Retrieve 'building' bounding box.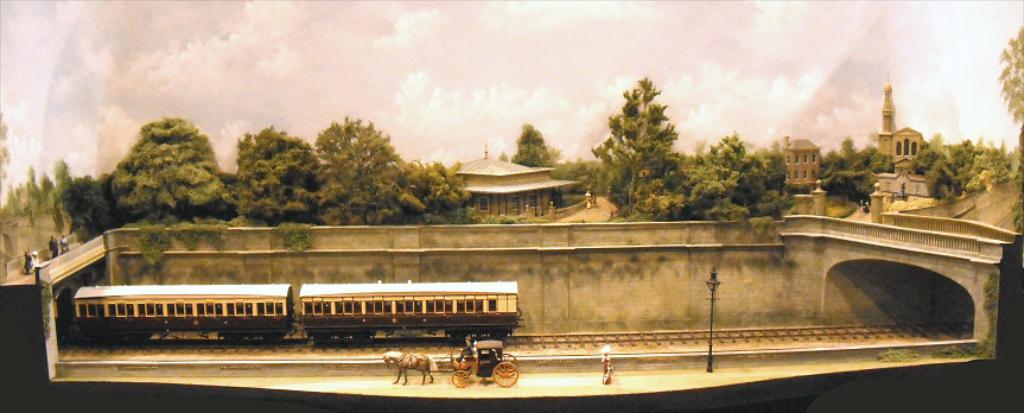
Bounding box: <region>878, 81, 923, 167</region>.
